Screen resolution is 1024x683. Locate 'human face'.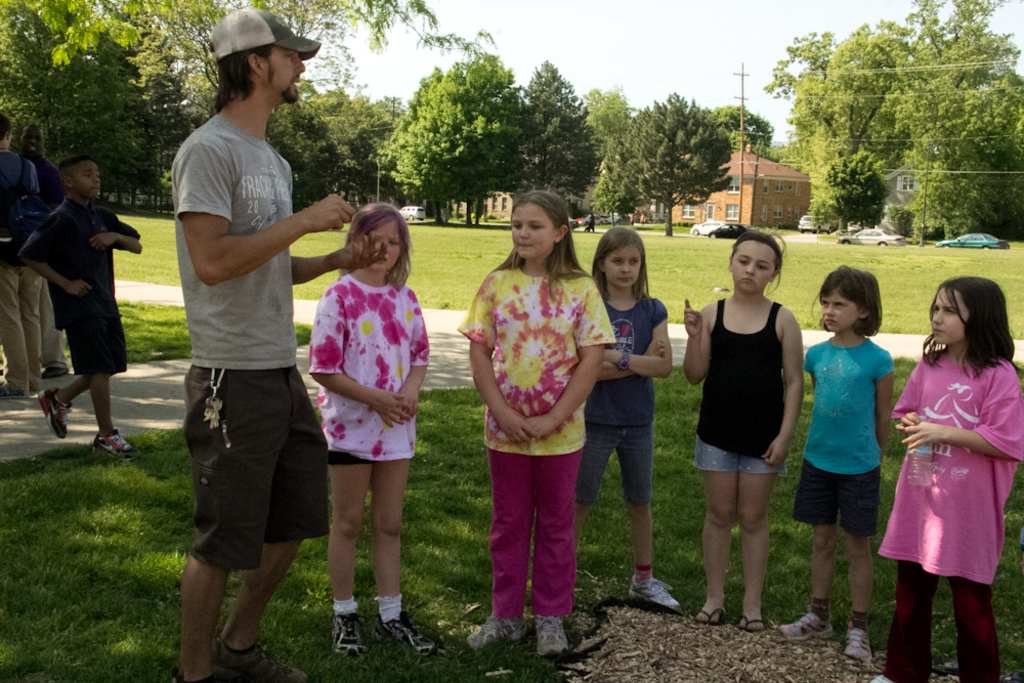
(left=606, top=247, right=640, bottom=287).
